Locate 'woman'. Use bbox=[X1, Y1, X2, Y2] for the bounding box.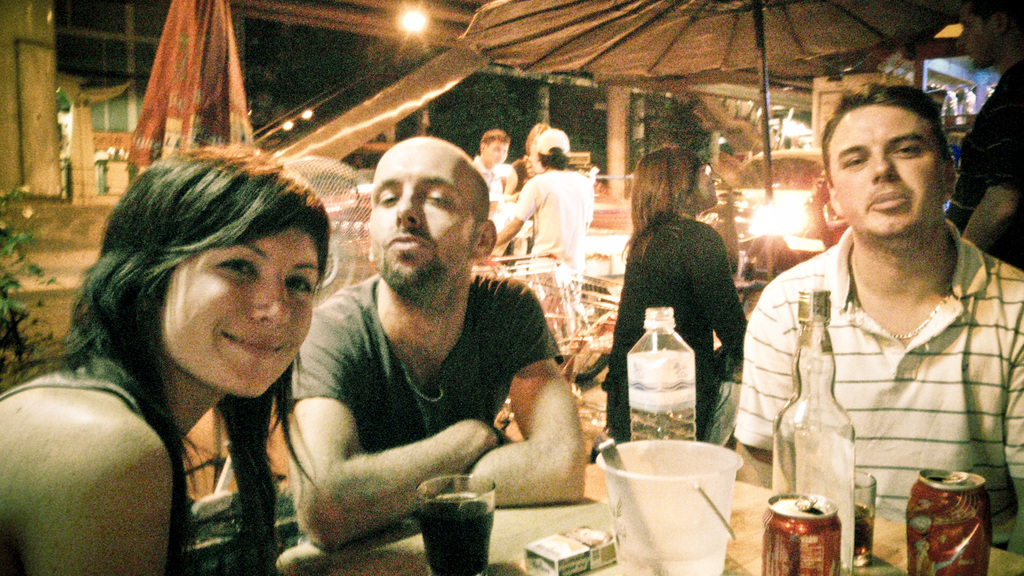
bbox=[0, 148, 332, 575].
